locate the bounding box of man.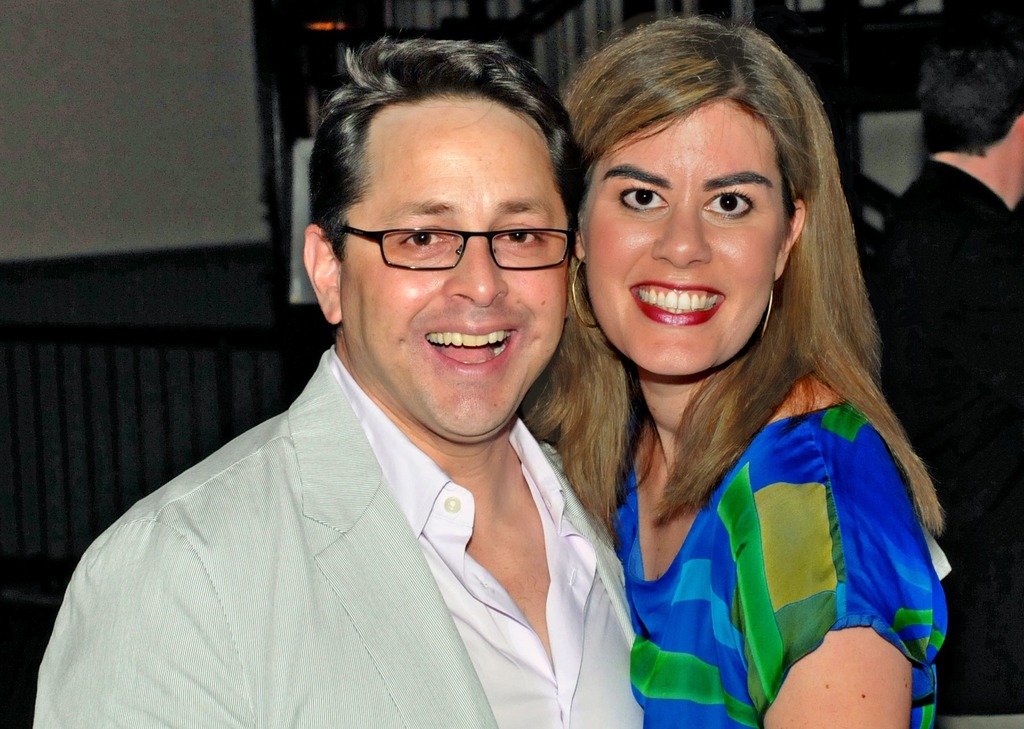
Bounding box: x1=32, y1=22, x2=728, y2=714.
